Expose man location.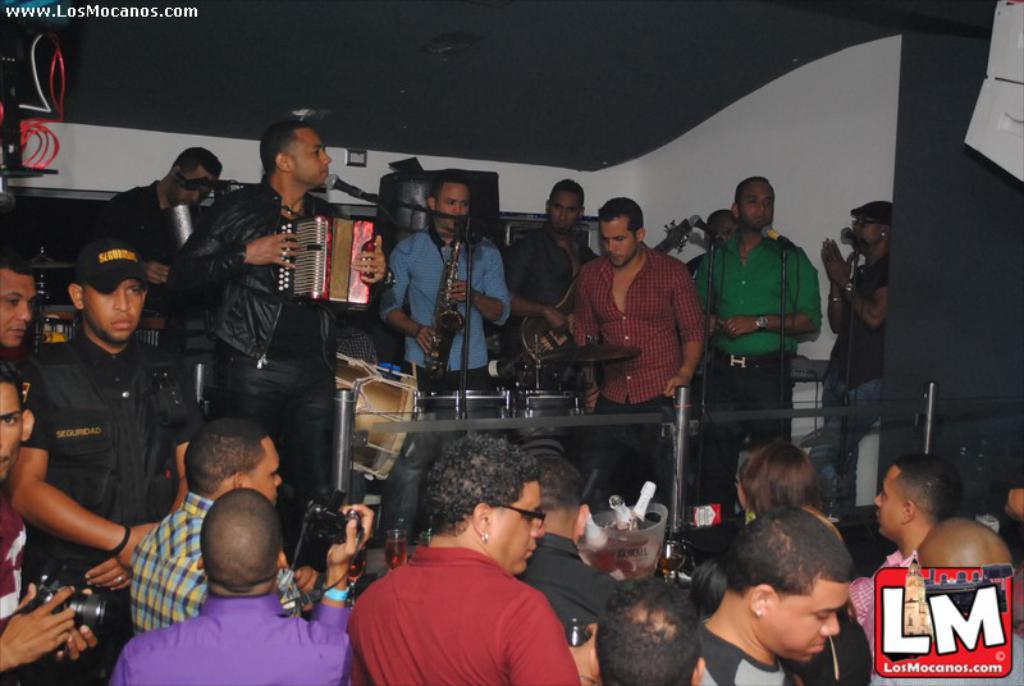
Exposed at {"x1": 901, "y1": 508, "x2": 1023, "y2": 685}.
